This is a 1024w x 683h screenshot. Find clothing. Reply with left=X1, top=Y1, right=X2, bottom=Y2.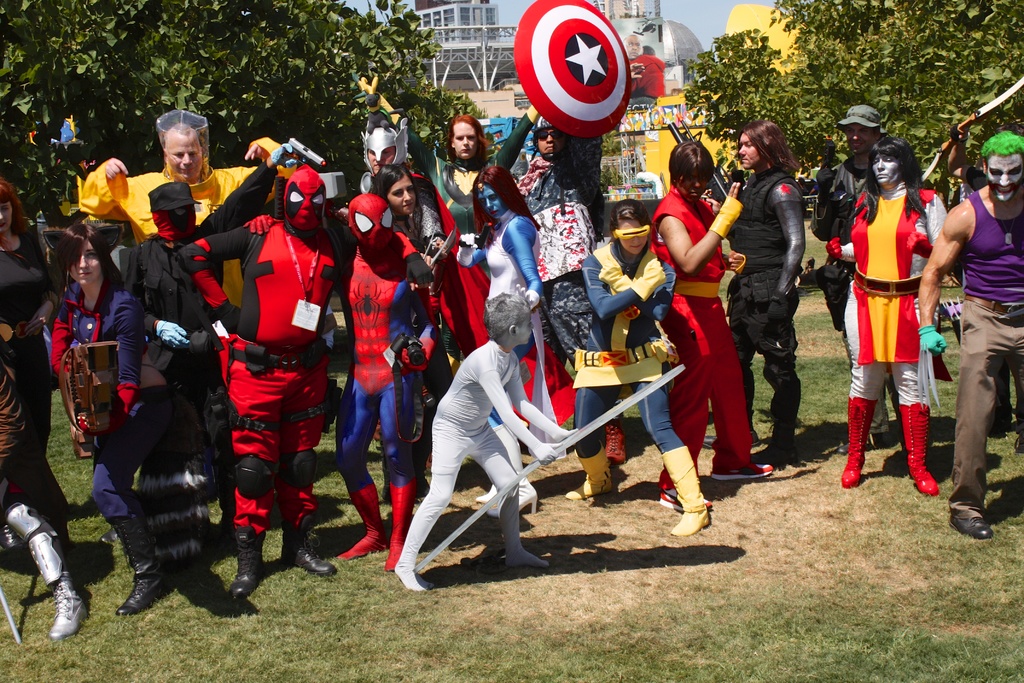
left=410, top=110, right=543, bottom=238.
